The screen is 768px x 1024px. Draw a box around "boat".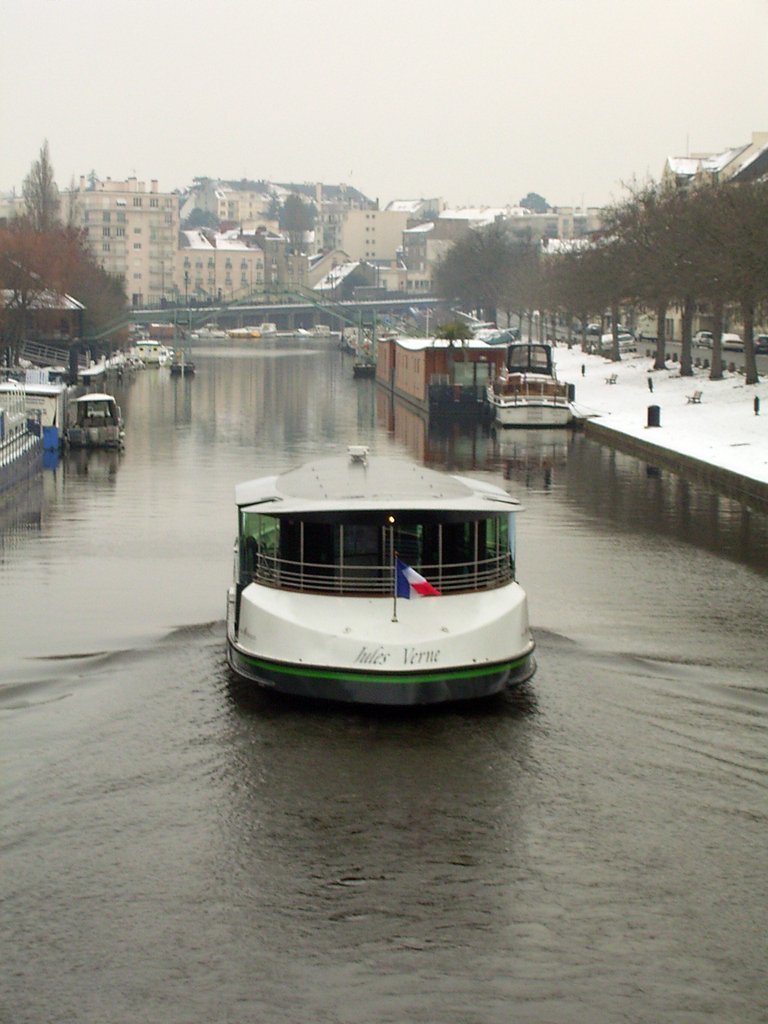
166/358/191/374.
